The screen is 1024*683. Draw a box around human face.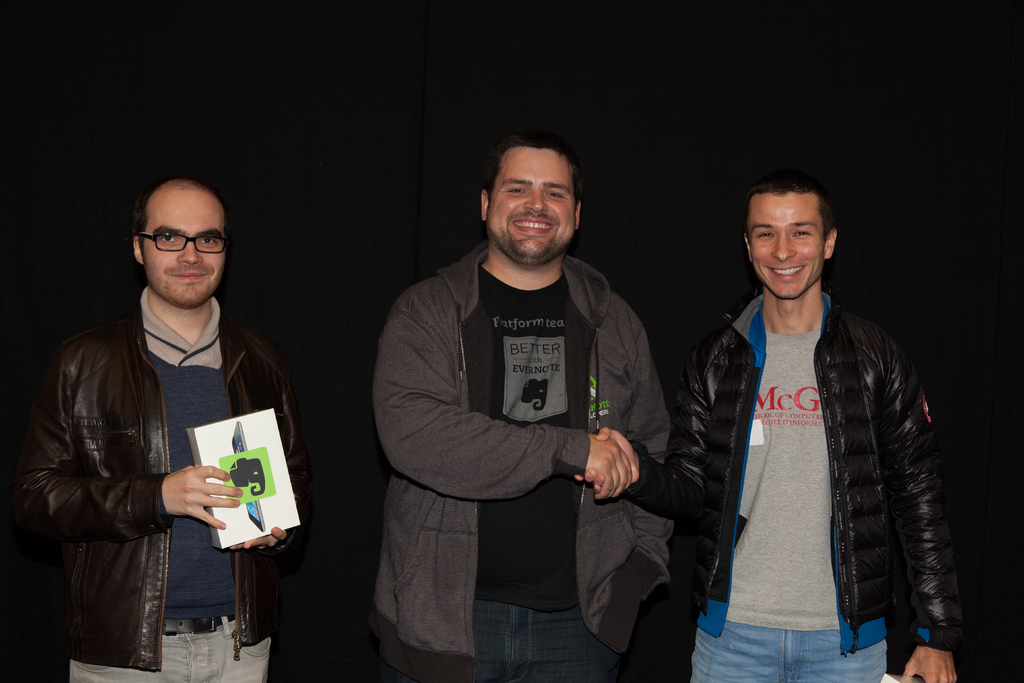
133 183 226 305.
